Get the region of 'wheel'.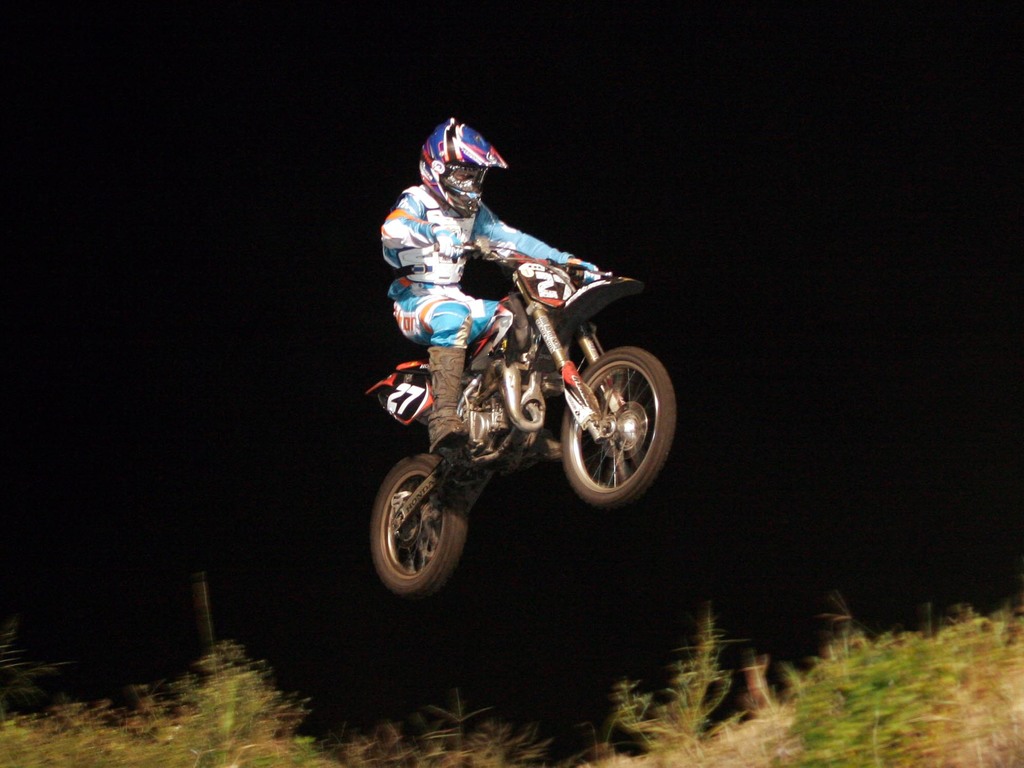
558 344 675 508.
